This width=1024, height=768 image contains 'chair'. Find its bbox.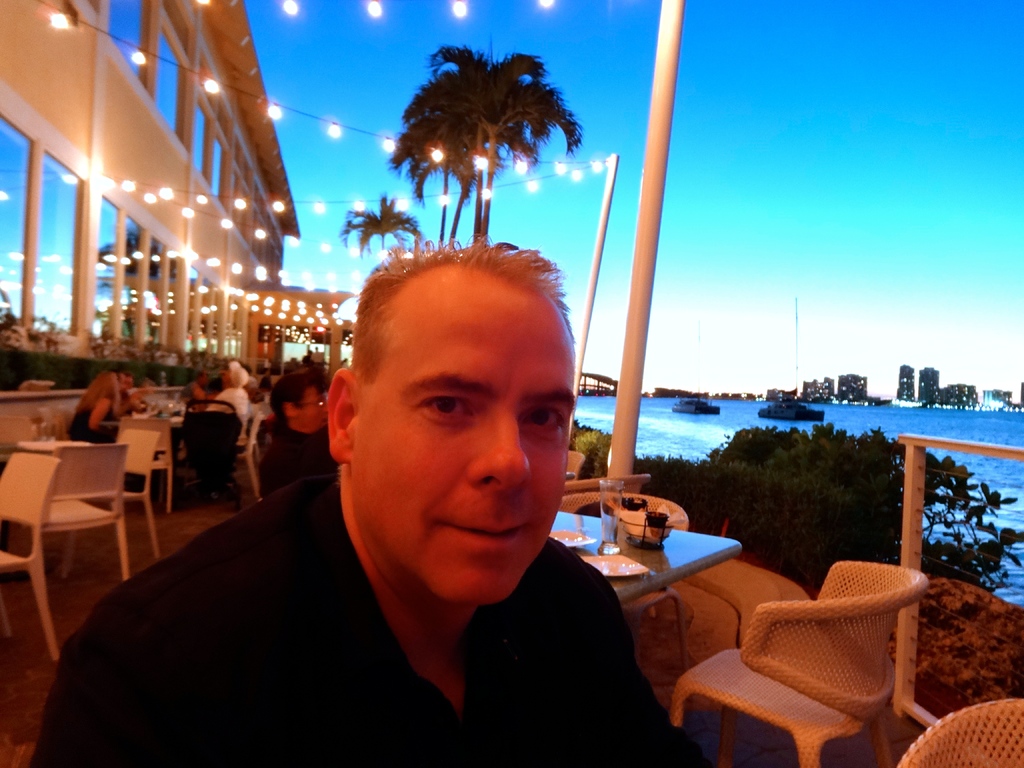
<bbox>561, 470, 650, 488</bbox>.
